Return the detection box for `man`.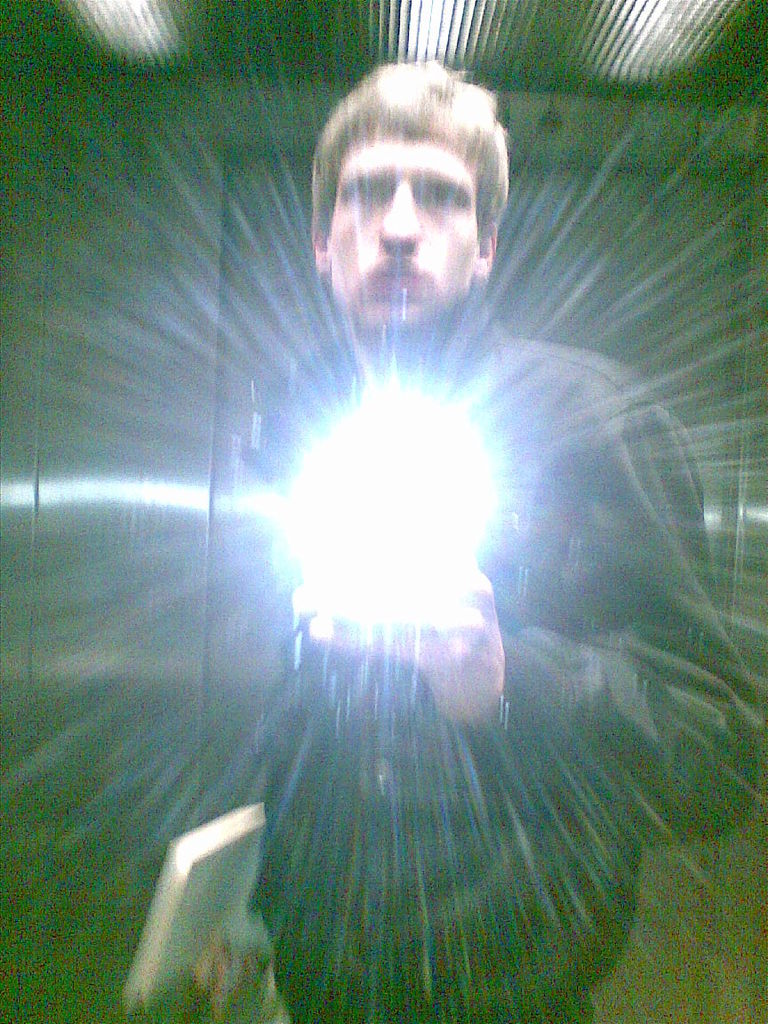
bbox=(189, 54, 756, 1023).
